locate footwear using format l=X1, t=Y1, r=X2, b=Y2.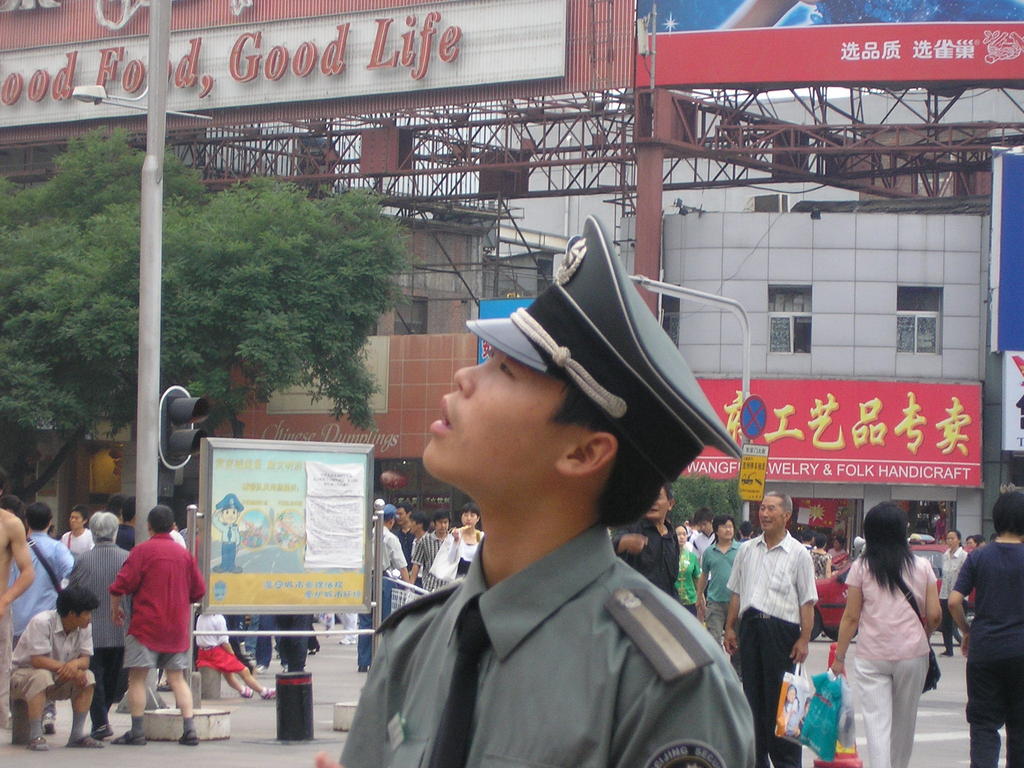
l=177, t=729, r=199, b=746.
